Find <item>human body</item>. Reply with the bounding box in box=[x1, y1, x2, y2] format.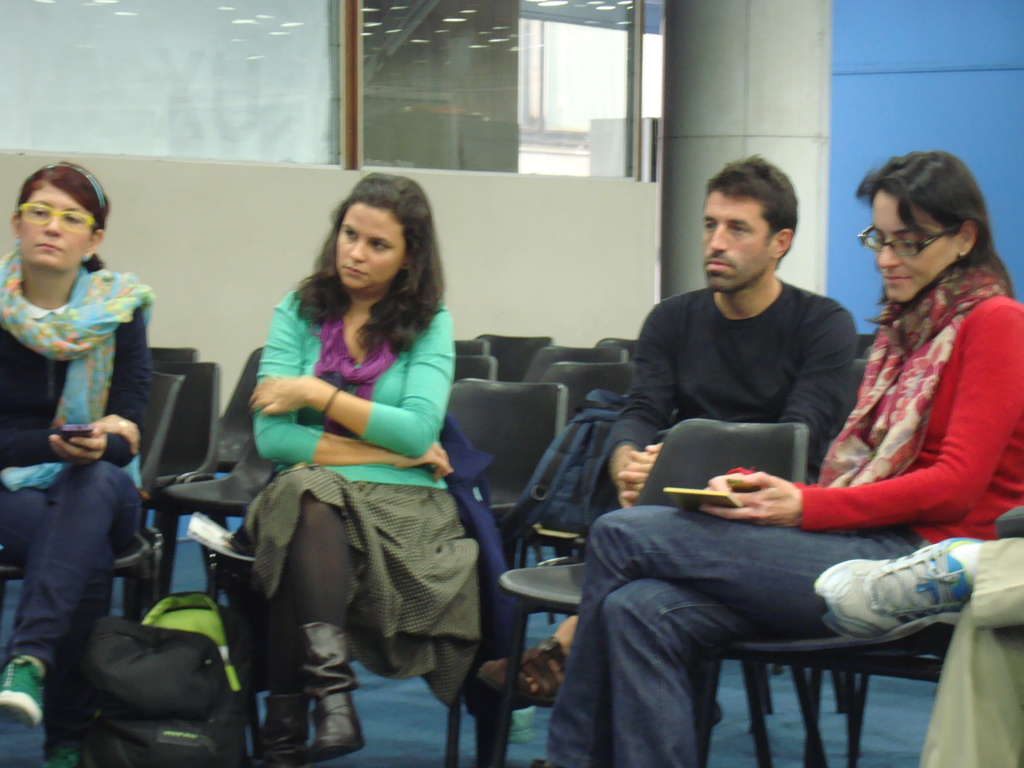
box=[471, 281, 856, 767].
